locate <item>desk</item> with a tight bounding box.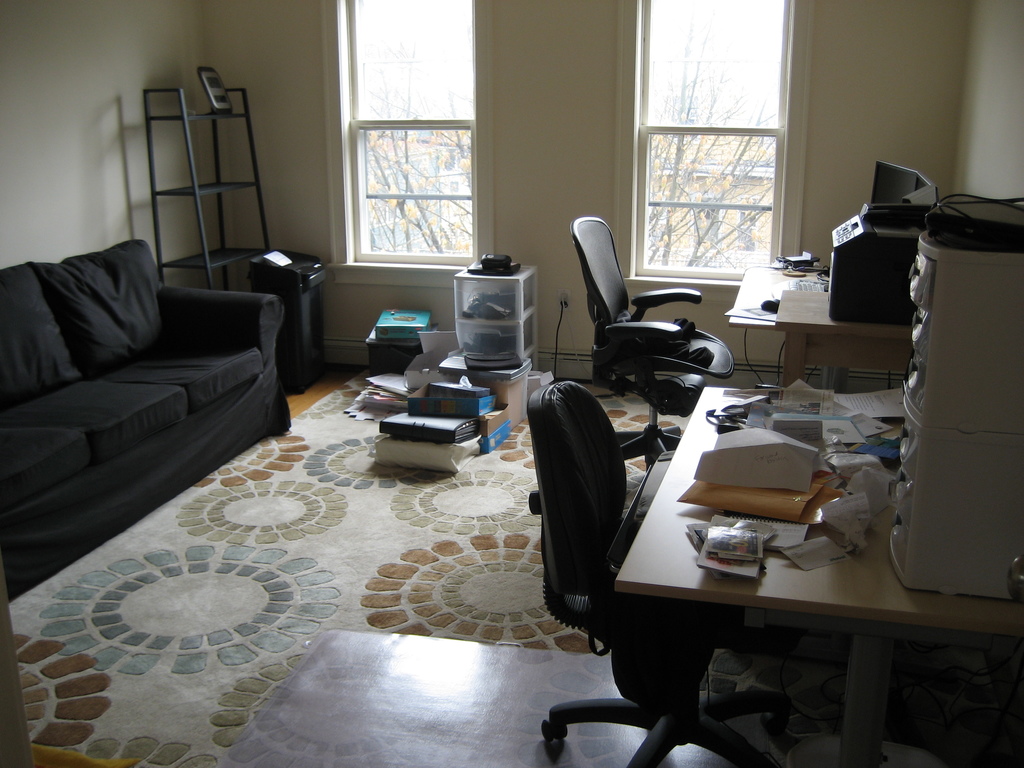
left=616, top=387, right=1017, bottom=762.
